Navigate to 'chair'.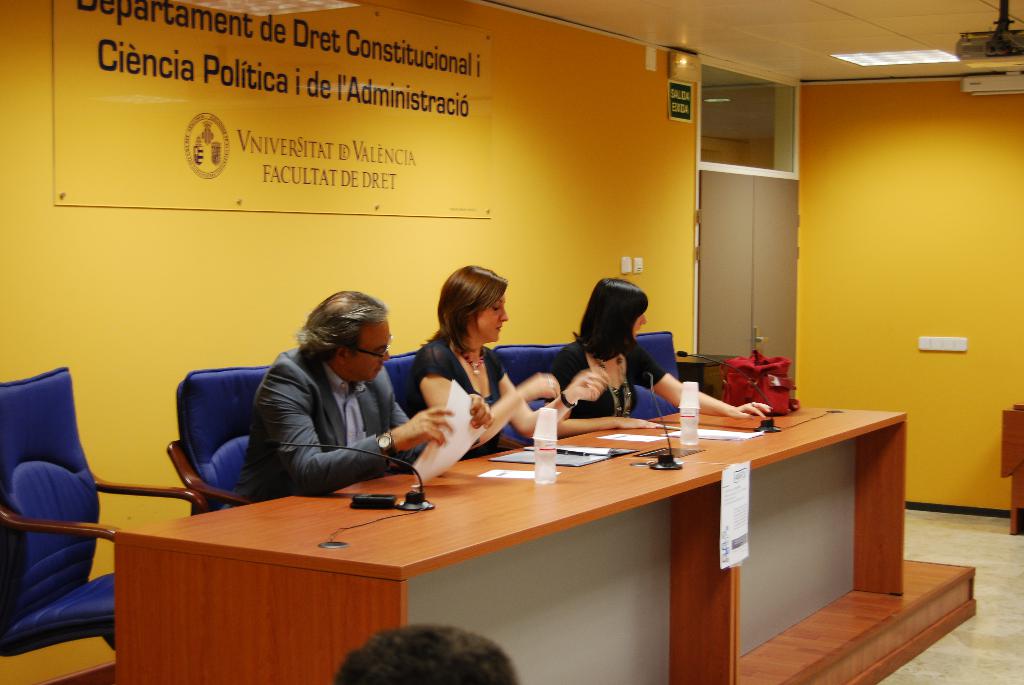
Navigation target: detection(388, 352, 525, 475).
